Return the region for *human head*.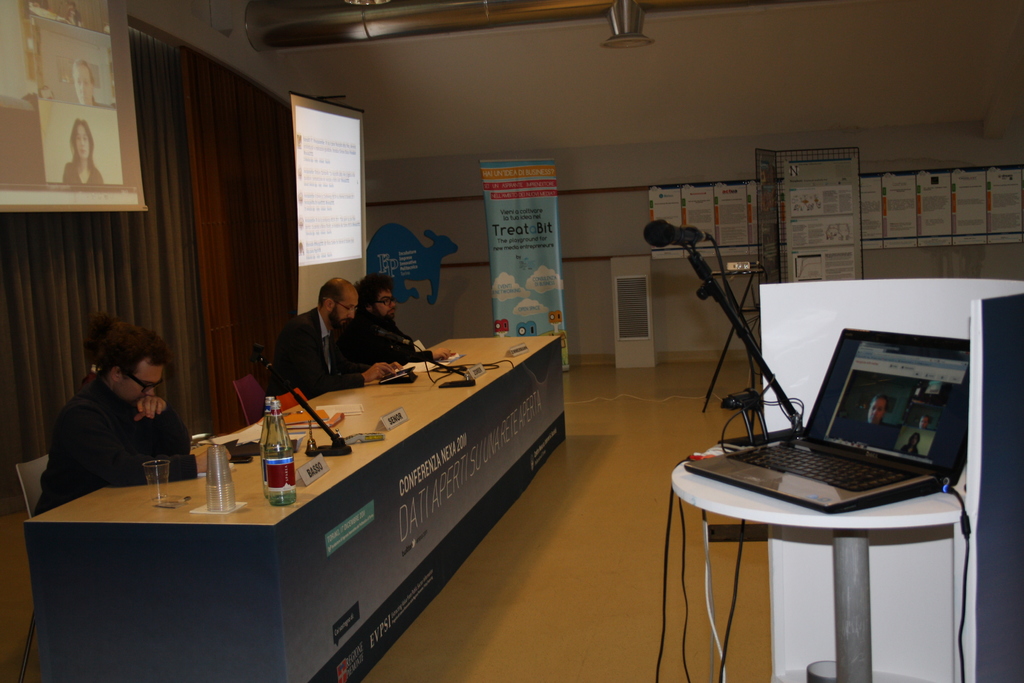
355, 277, 399, 323.
